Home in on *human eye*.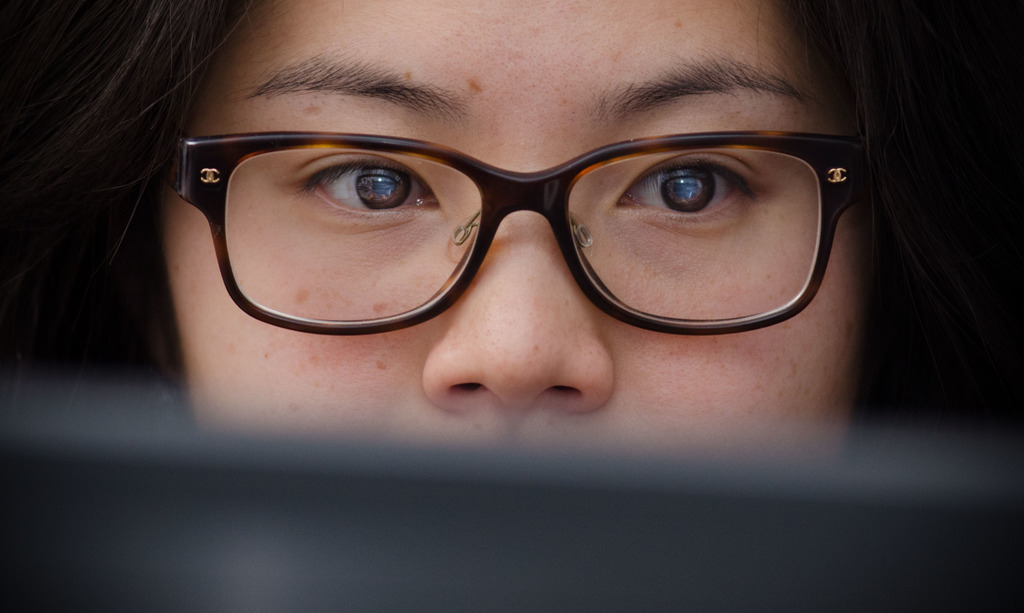
Homed in at [598, 131, 801, 229].
